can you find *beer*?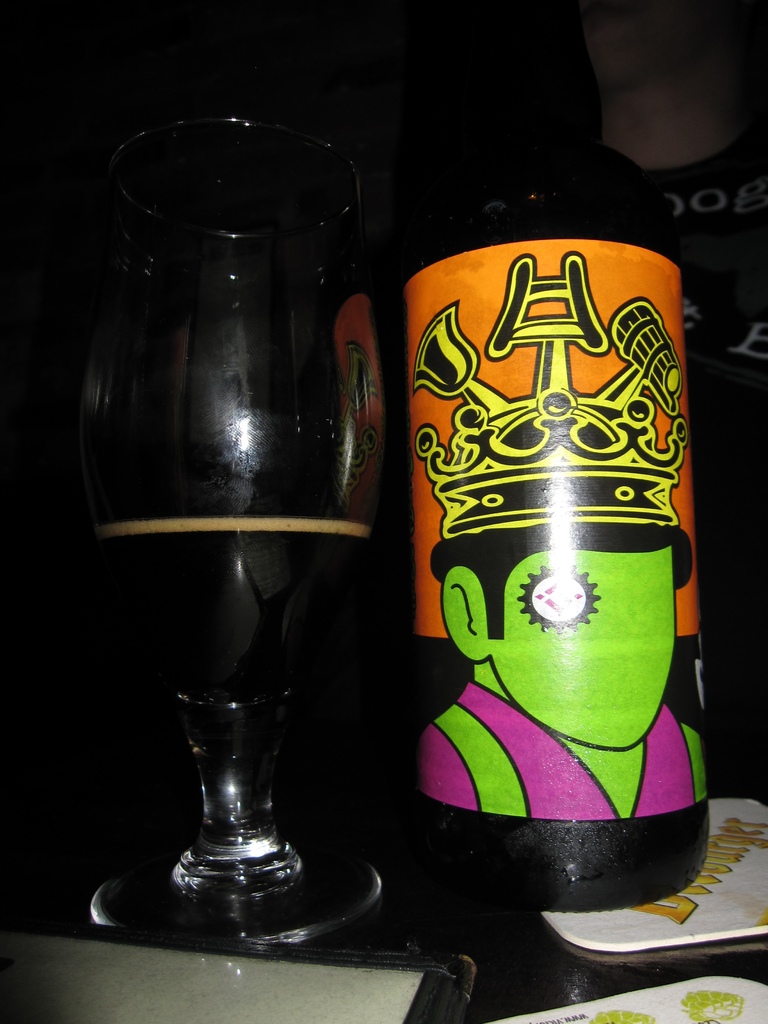
Yes, bounding box: 26, 125, 428, 1014.
